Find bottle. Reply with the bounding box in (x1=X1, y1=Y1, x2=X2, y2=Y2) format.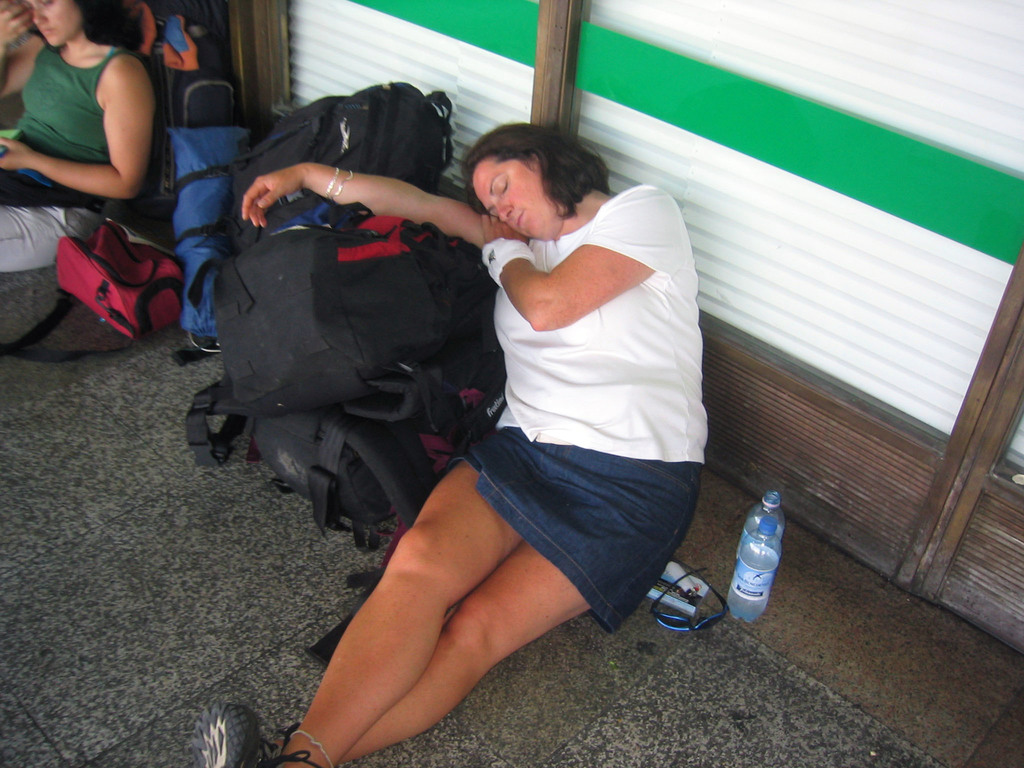
(x1=735, y1=492, x2=784, y2=560).
